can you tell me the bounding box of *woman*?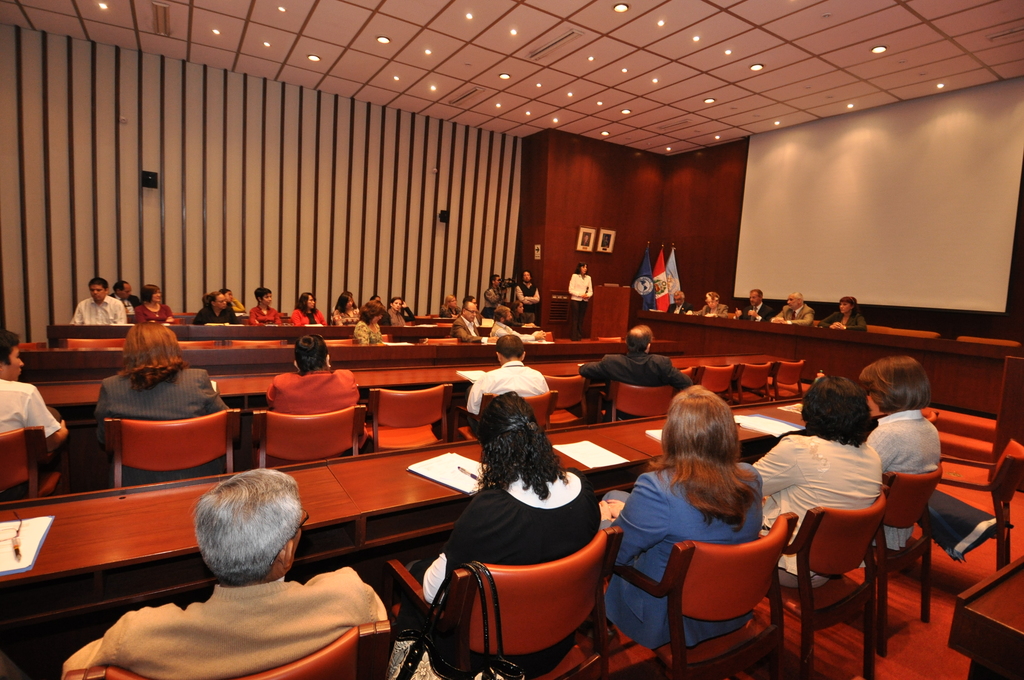
left=83, top=318, right=237, bottom=482.
